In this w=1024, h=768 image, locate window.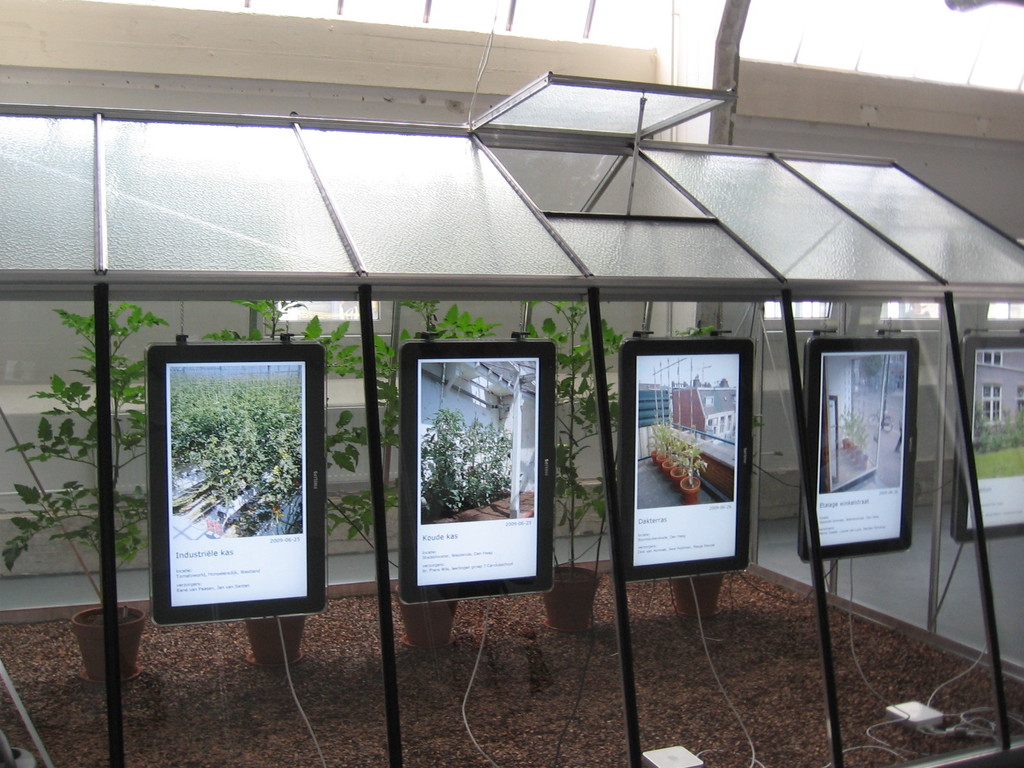
Bounding box: rect(762, 300, 831, 320).
